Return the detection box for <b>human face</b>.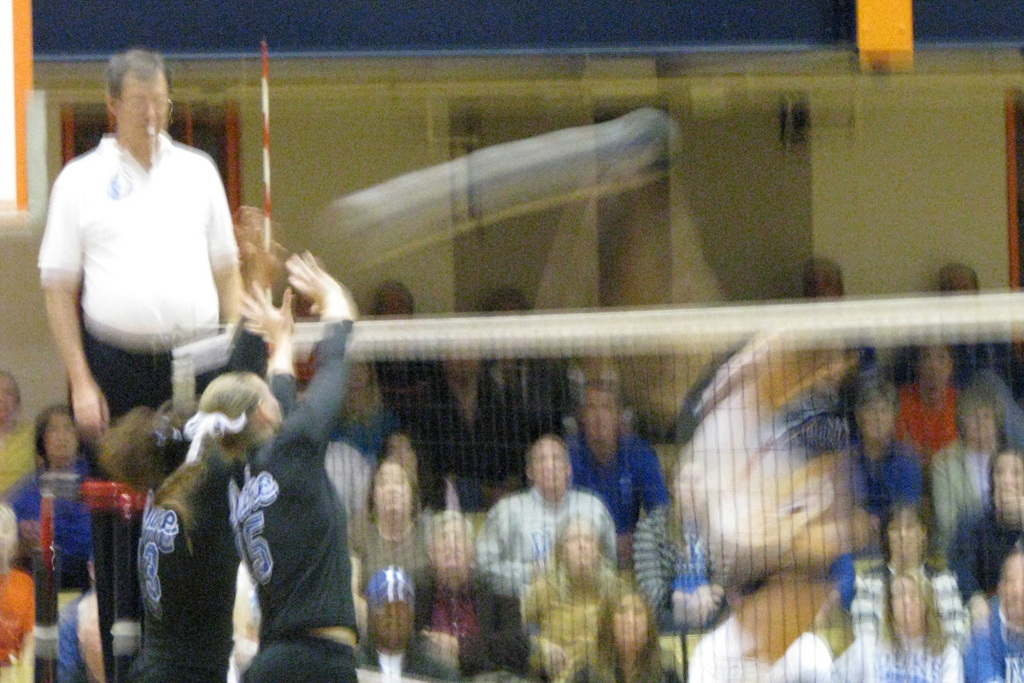
pyautogui.locateOnScreen(431, 520, 470, 571).
